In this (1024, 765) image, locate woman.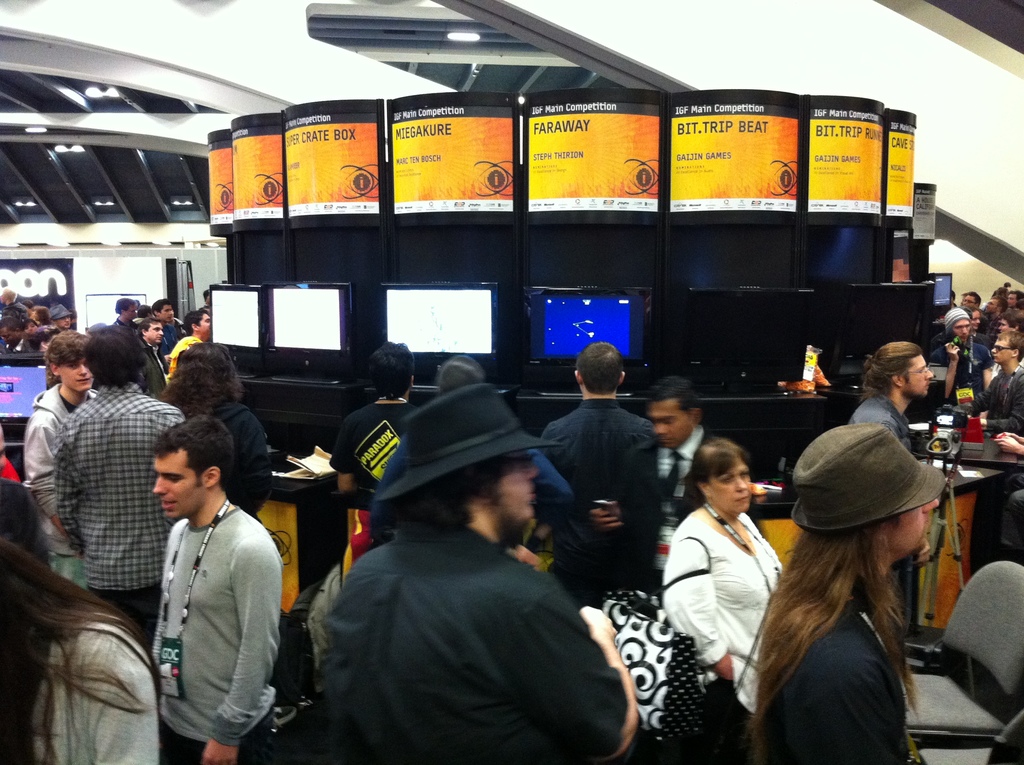
Bounding box: crop(748, 423, 945, 764).
